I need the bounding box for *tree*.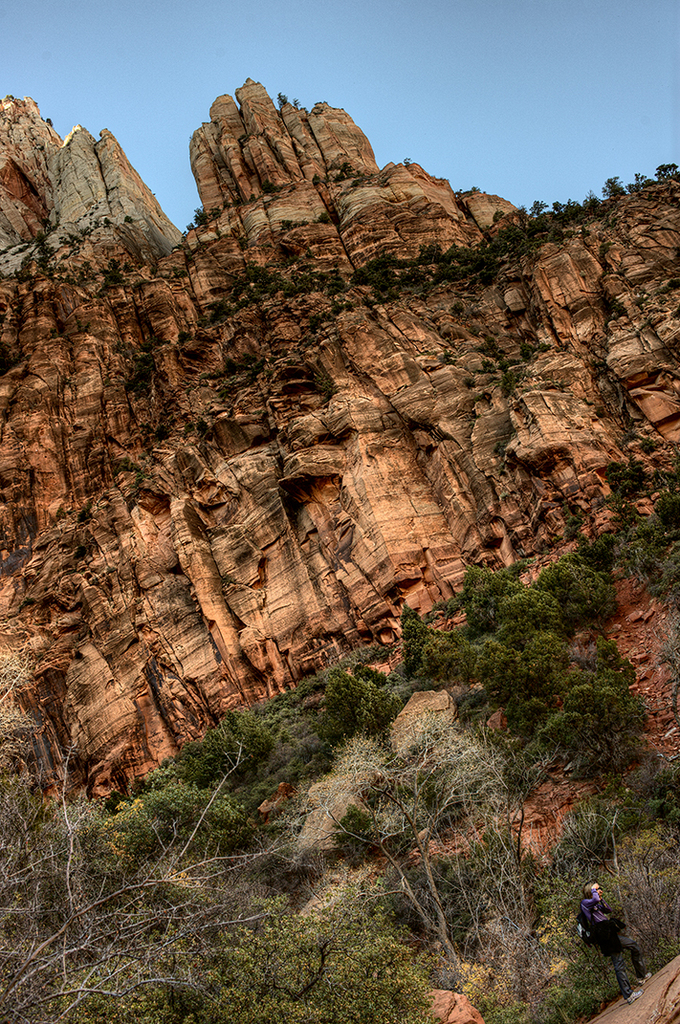
Here it is: rect(286, 699, 506, 979).
